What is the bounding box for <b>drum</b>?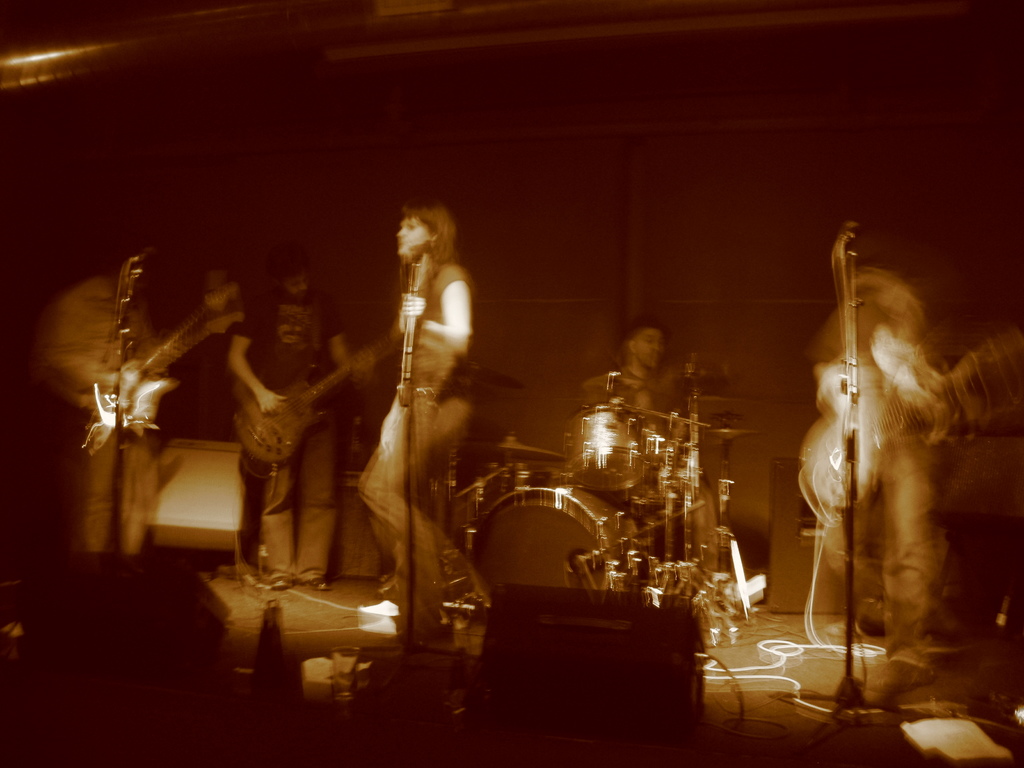
rect(474, 486, 640, 610).
